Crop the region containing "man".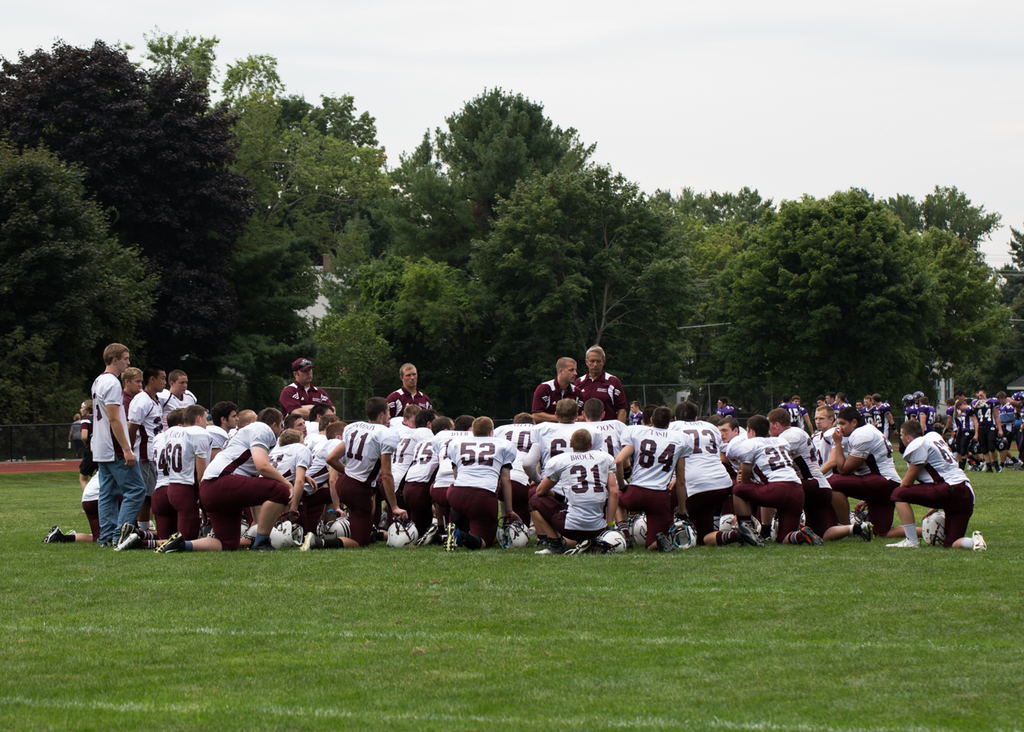
Crop region: 427,416,480,534.
